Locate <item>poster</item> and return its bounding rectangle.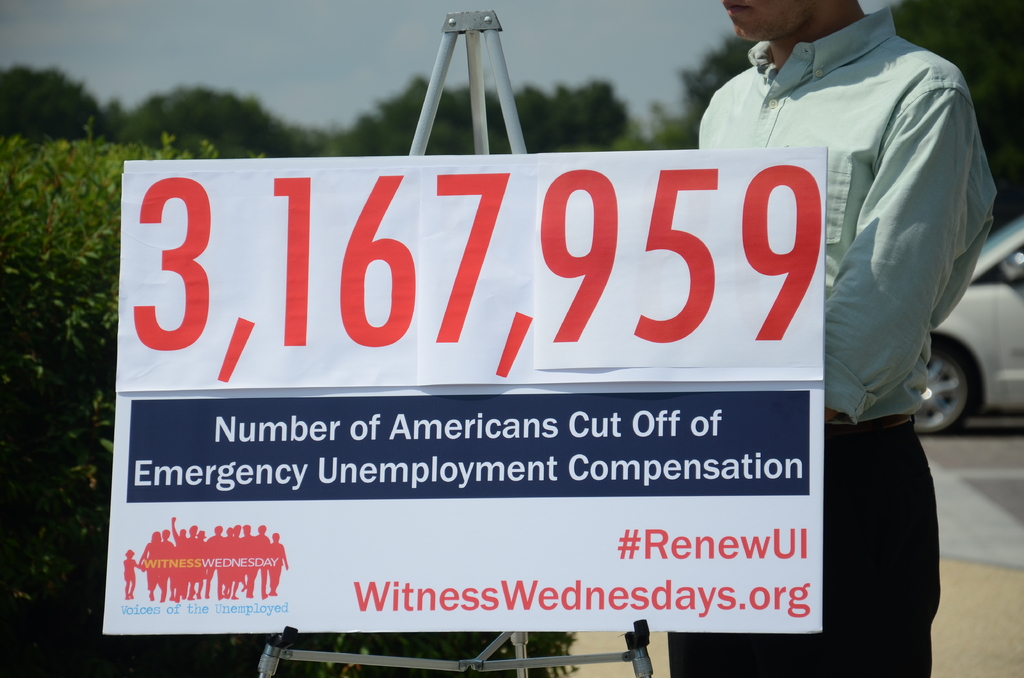
[left=104, top=152, right=826, bottom=633].
